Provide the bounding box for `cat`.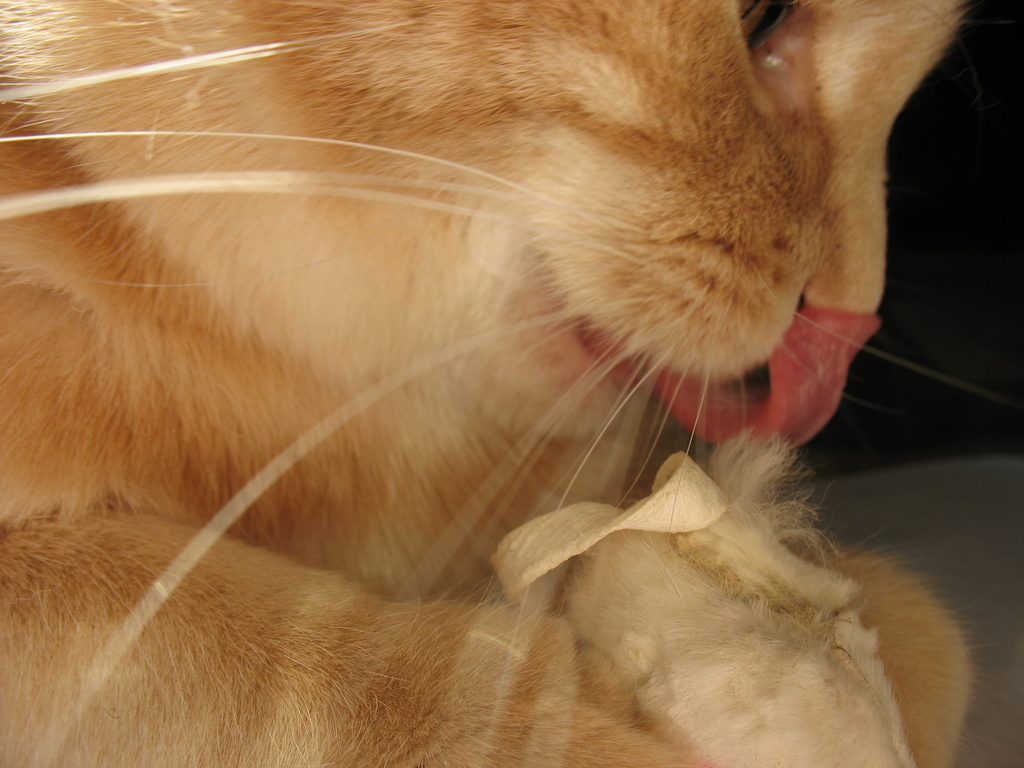
0,0,1002,767.
